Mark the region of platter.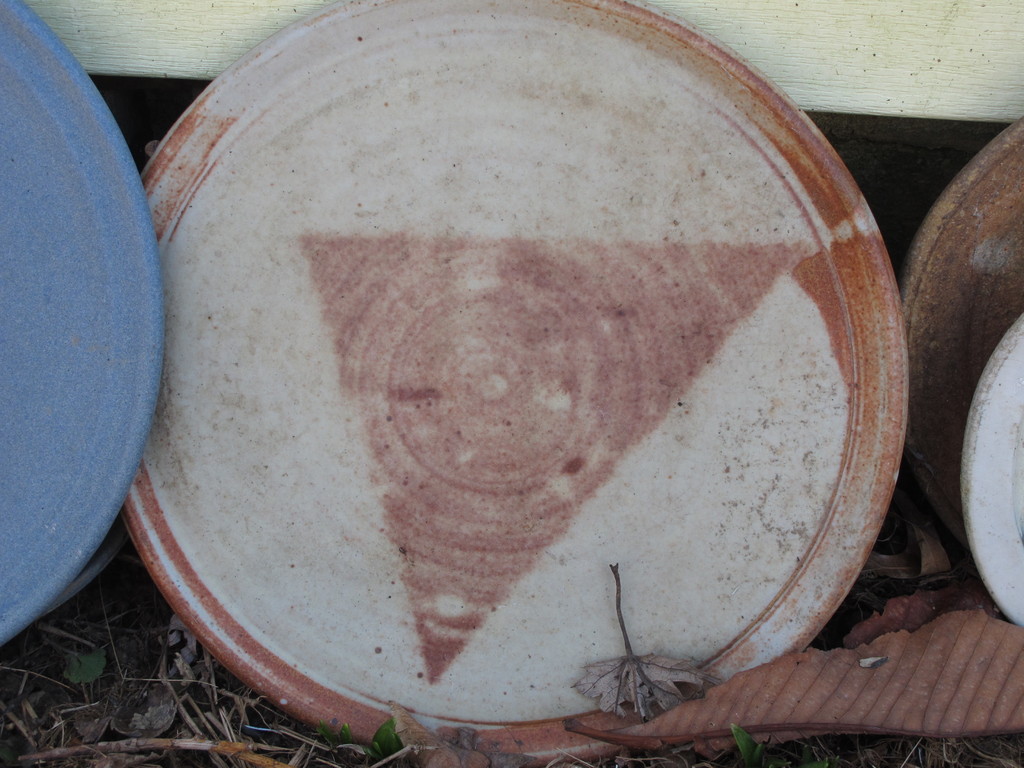
Region: pyautogui.locateOnScreen(118, 0, 906, 763).
